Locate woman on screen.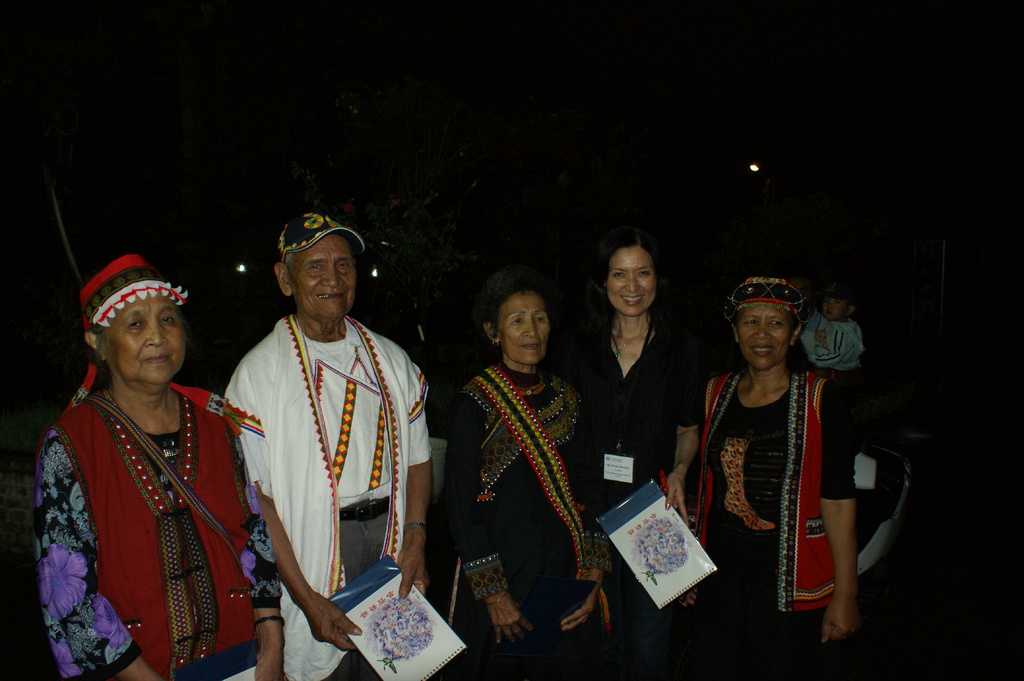
On screen at (x1=24, y1=241, x2=262, y2=680).
